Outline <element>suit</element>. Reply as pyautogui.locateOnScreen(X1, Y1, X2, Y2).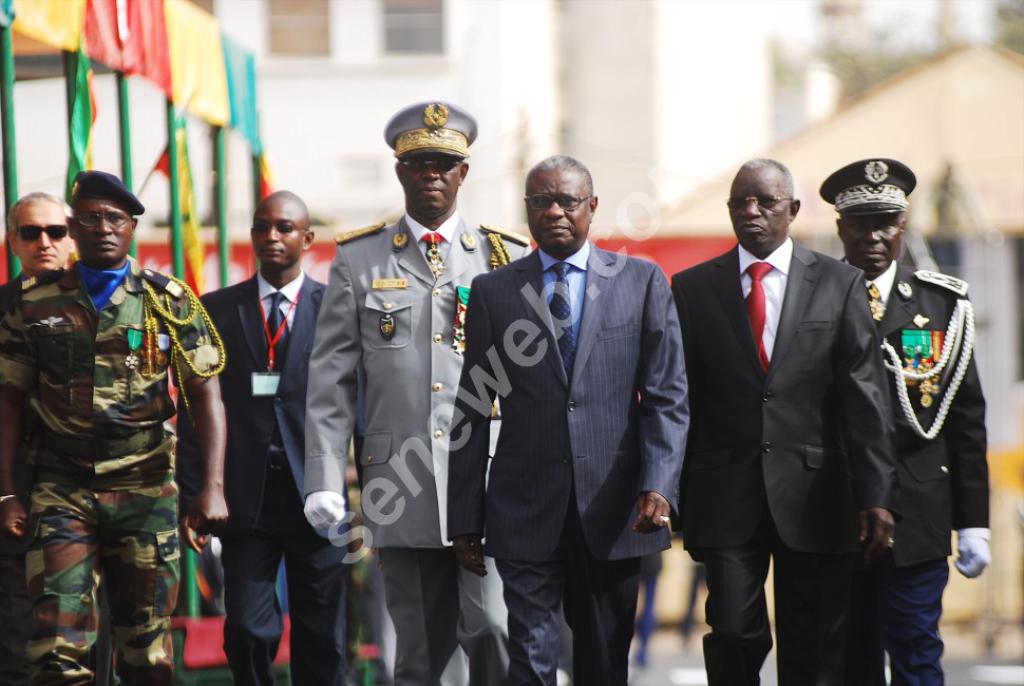
pyautogui.locateOnScreen(668, 235, 894, 685).
